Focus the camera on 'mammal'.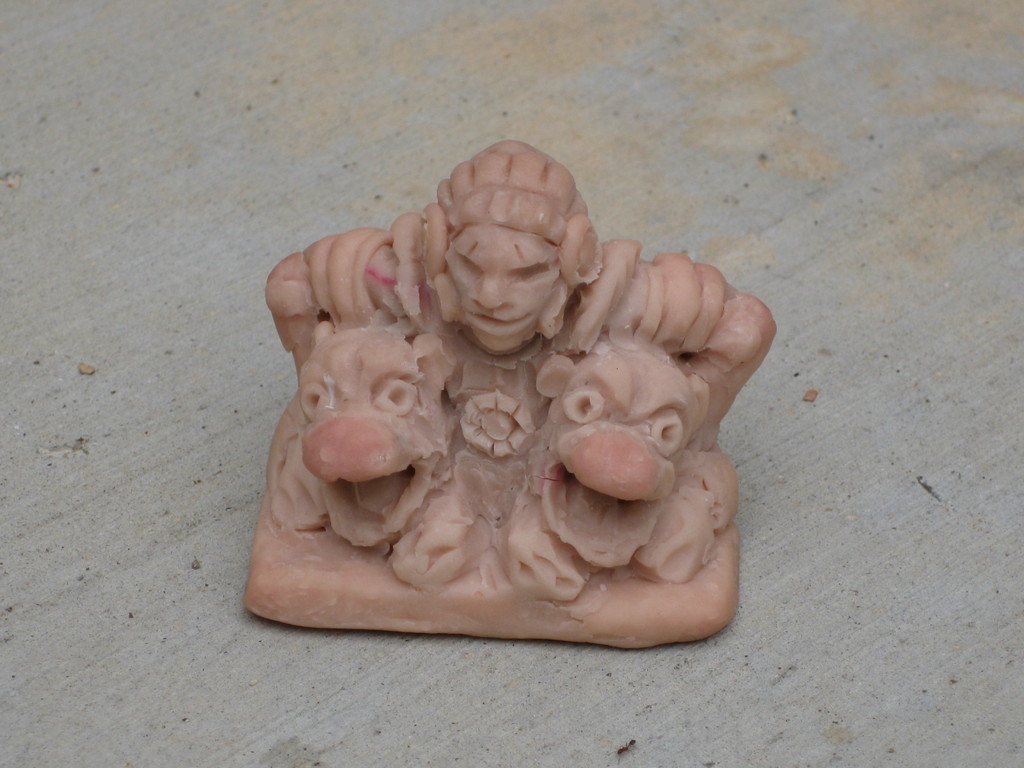
Focus region: (x1=262, y1=312, x2=486, y2=582).
